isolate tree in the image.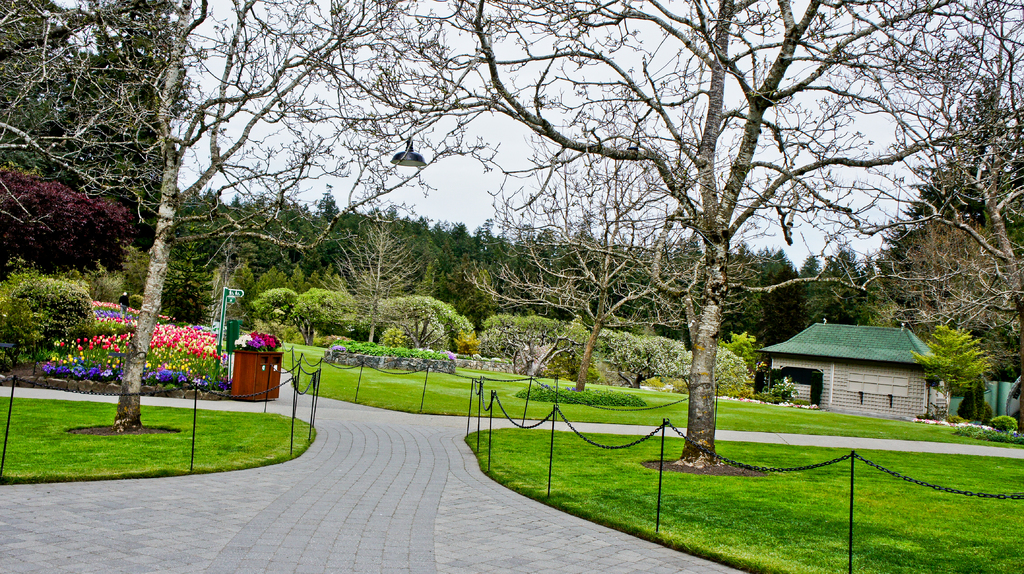
Isolated region: box(690, 344, 748, 395).
